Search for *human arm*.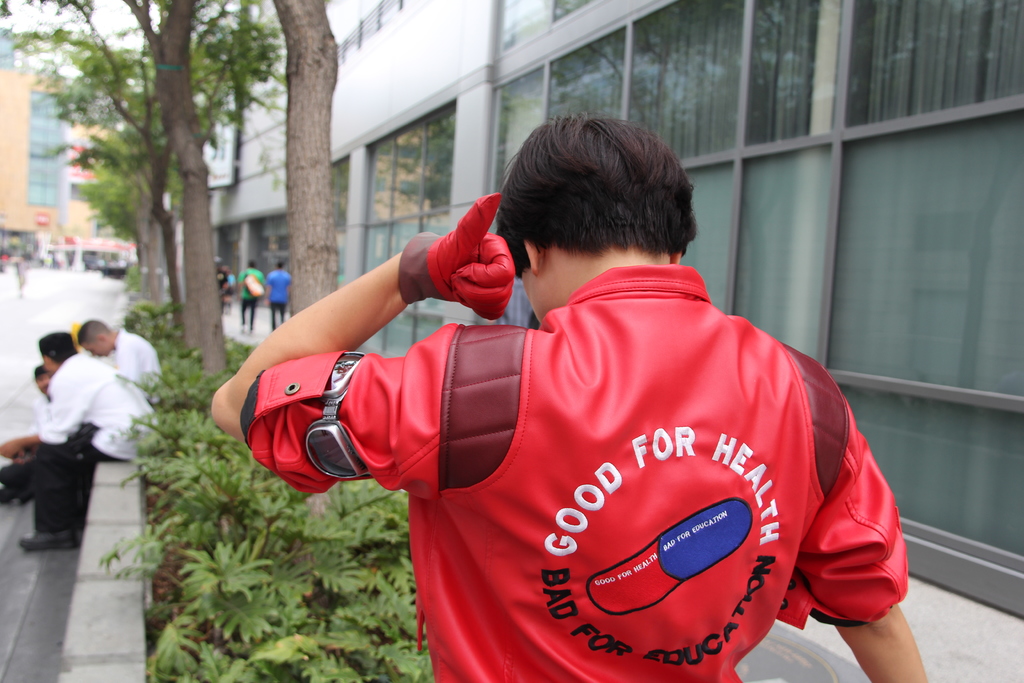
Found at region(783, 382, 930, 682).
